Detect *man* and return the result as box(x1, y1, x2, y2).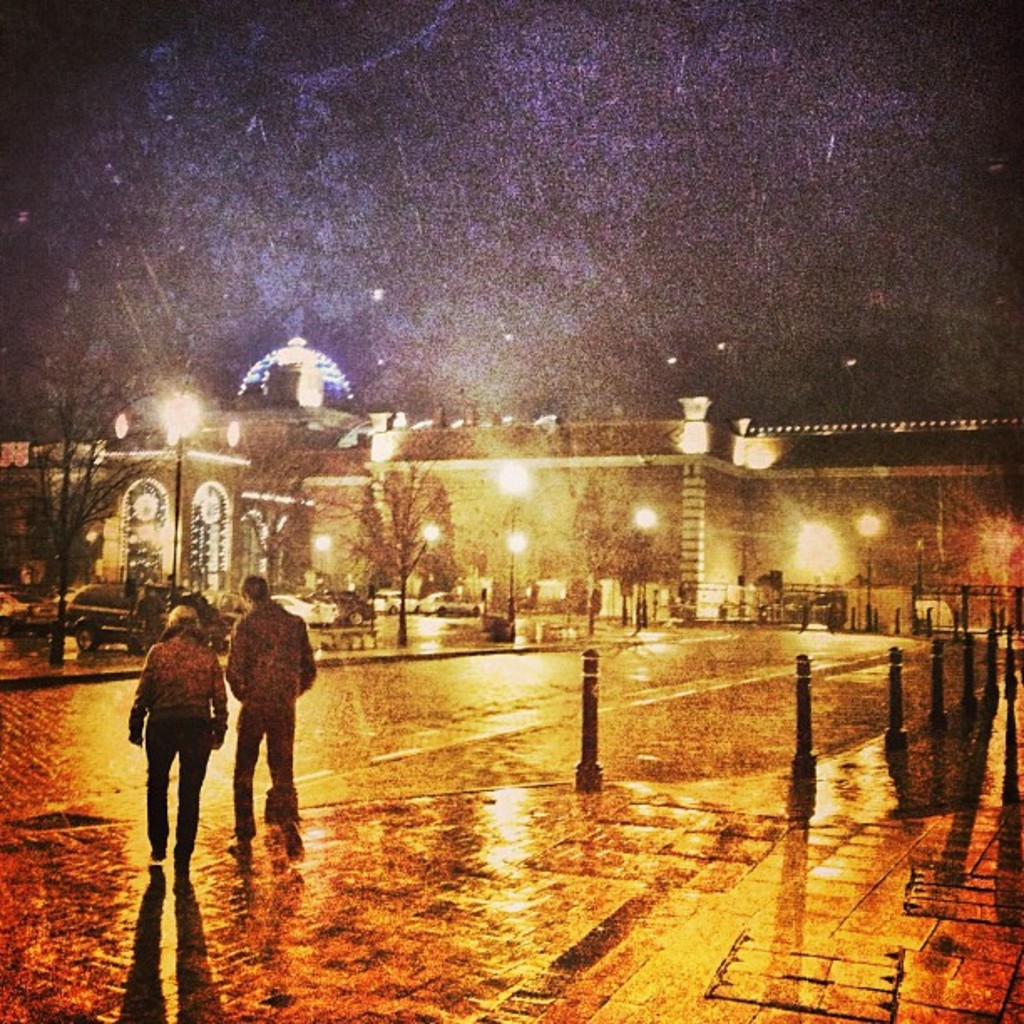
box(202, 587, 308, 848).
